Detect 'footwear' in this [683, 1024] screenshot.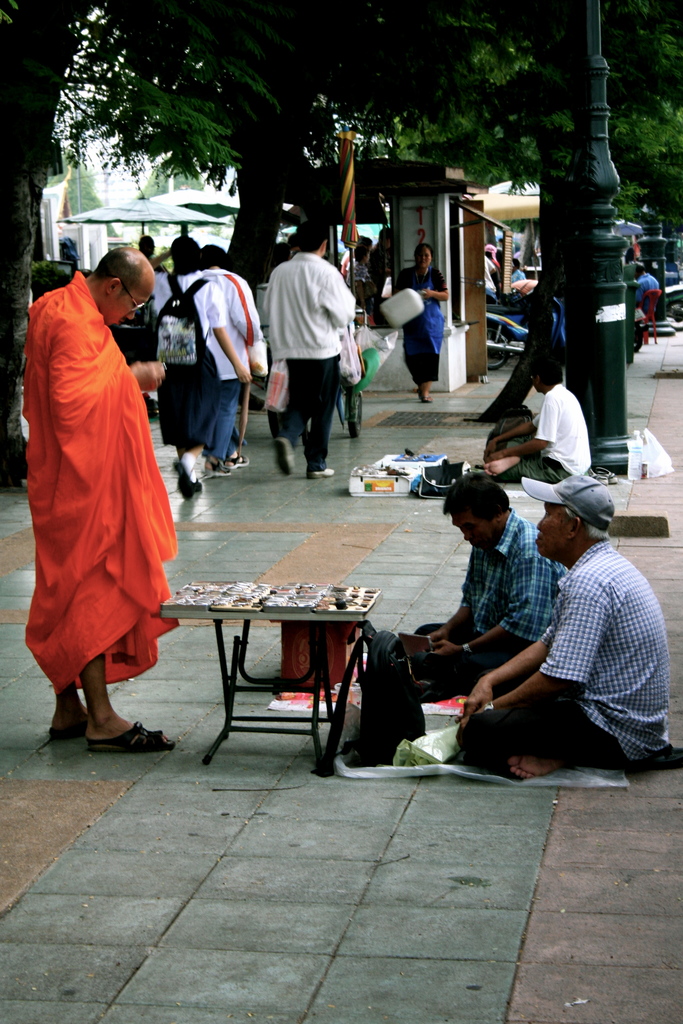
Detection: <region>74, 707, 152, 765</region>.
